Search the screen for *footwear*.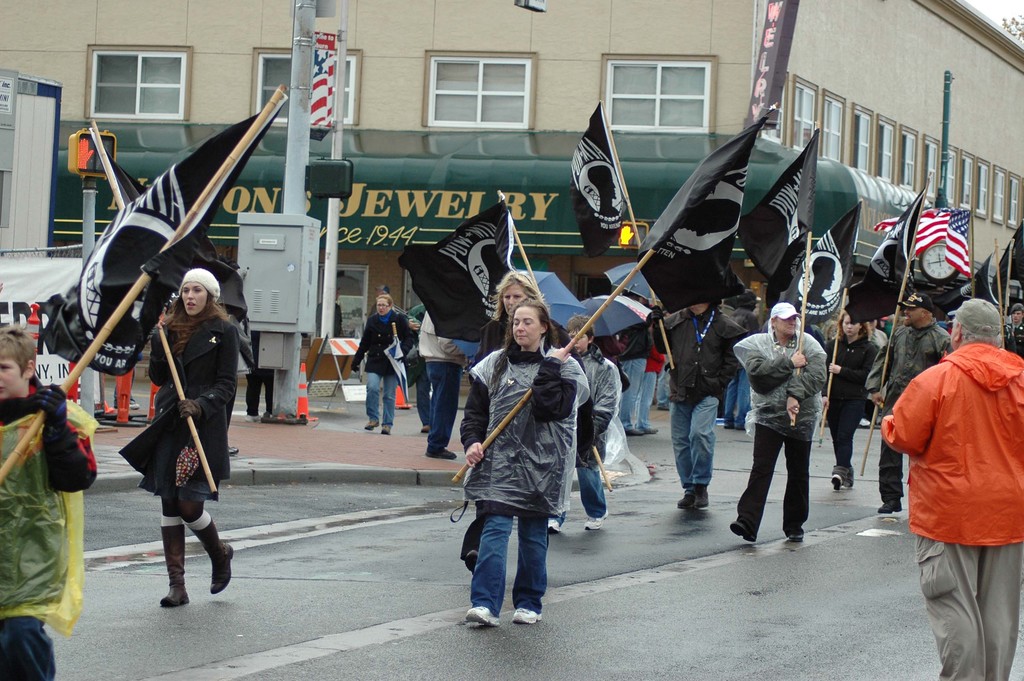
Found at pyautogui.locateOnScreen(420, 423, 428, 434).
